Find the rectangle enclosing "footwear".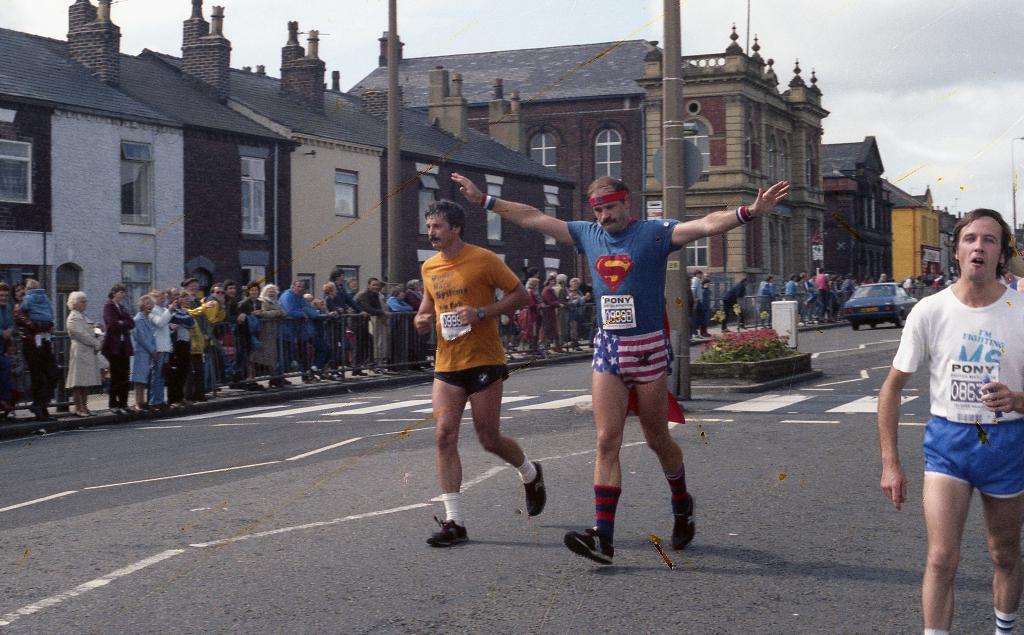
x1=520, y1=462, x2=548, y2=518.
